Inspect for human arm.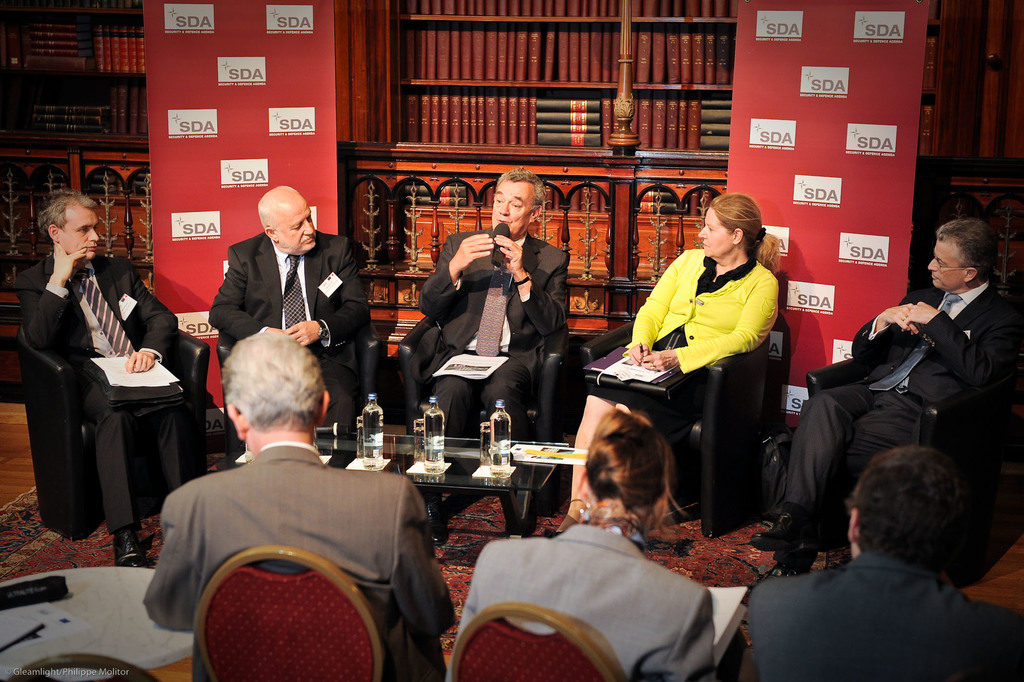
Inspection: 627/249/682/367.
